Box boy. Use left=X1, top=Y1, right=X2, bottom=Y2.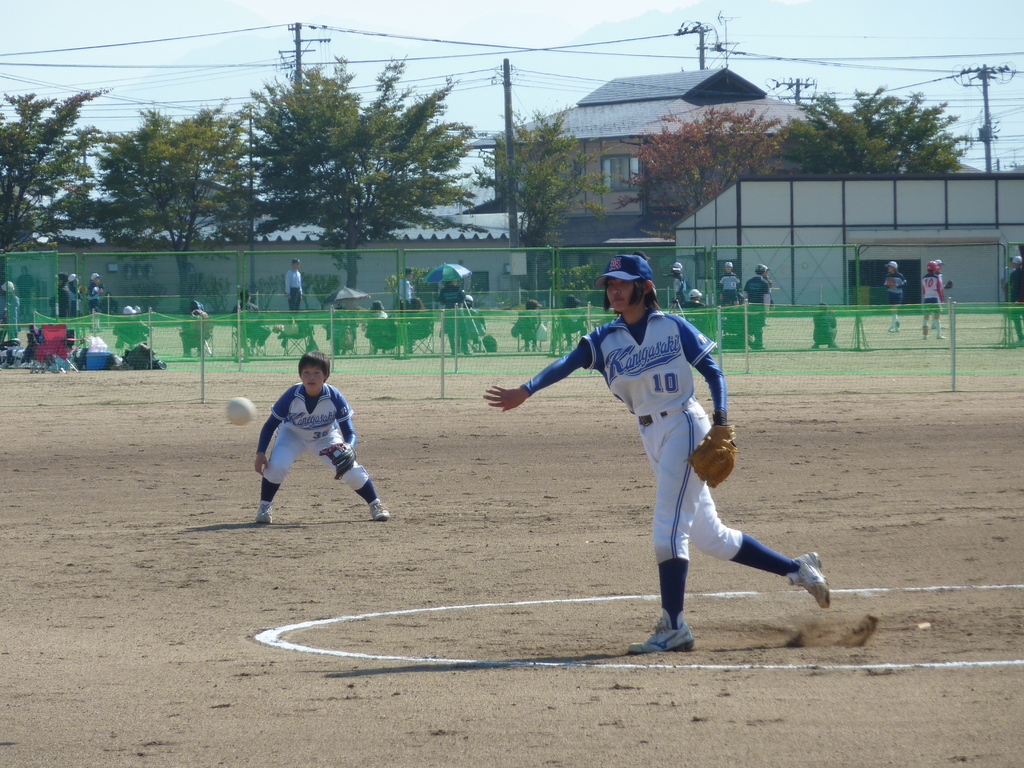
left=559, top=294, right=593, bottom=352.
